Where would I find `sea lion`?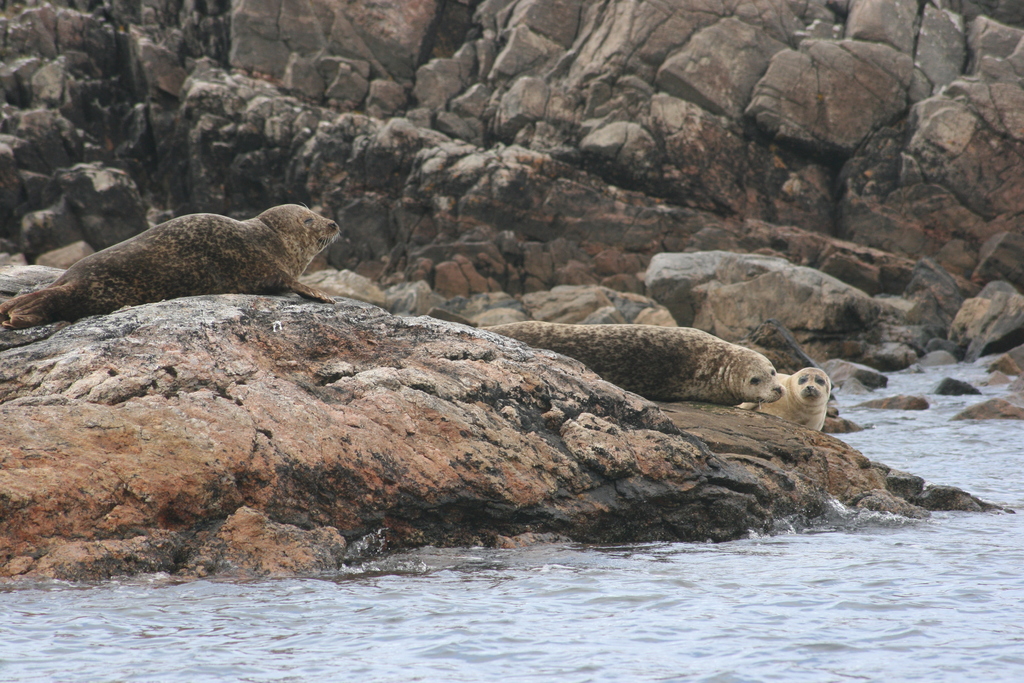
At select_region(0, 204, 337, 331).
